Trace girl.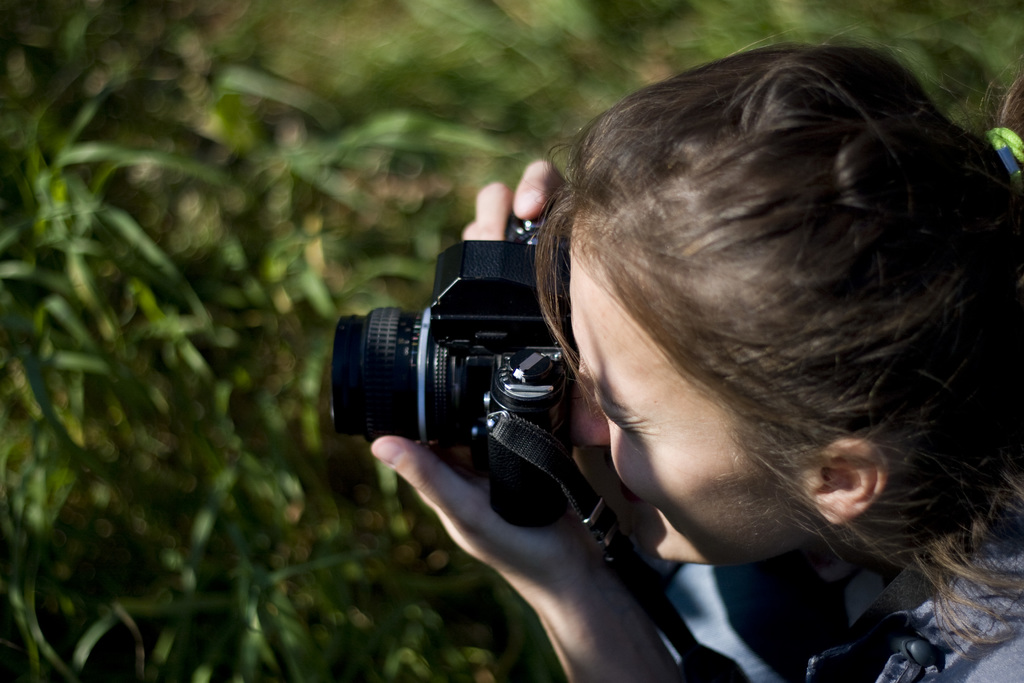
Traced to Rect(370, 21, 1023, 682).
